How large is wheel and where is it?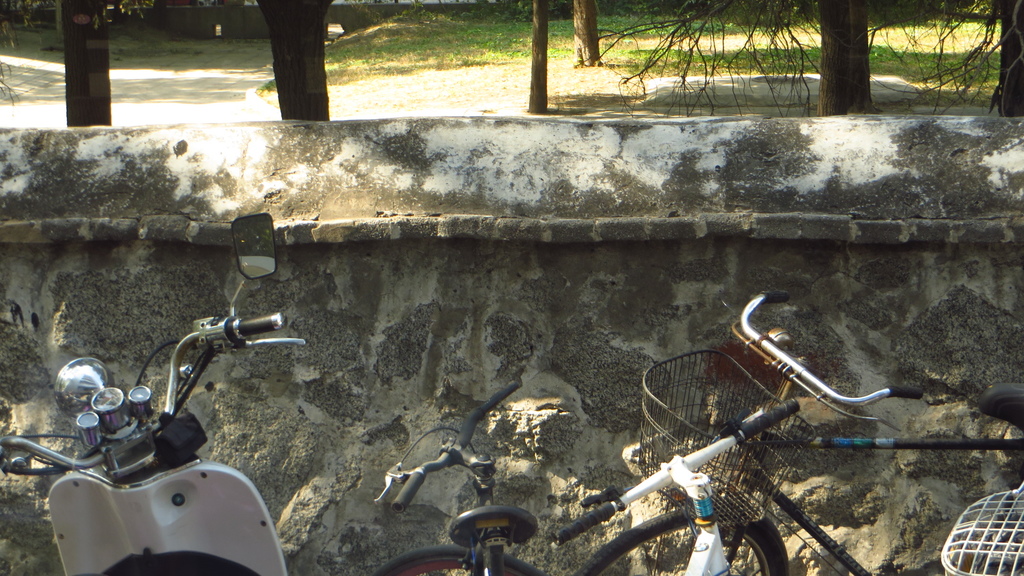
Bounding box: region(378, 547, 546, 575).
